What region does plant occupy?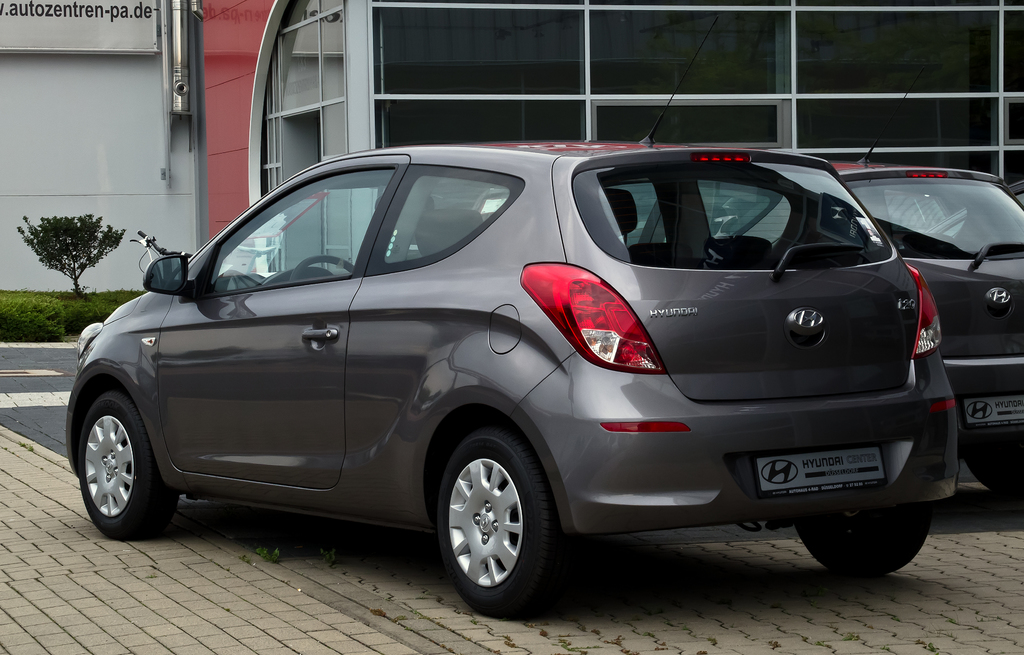
bbox(0, 290, 65, 343).
